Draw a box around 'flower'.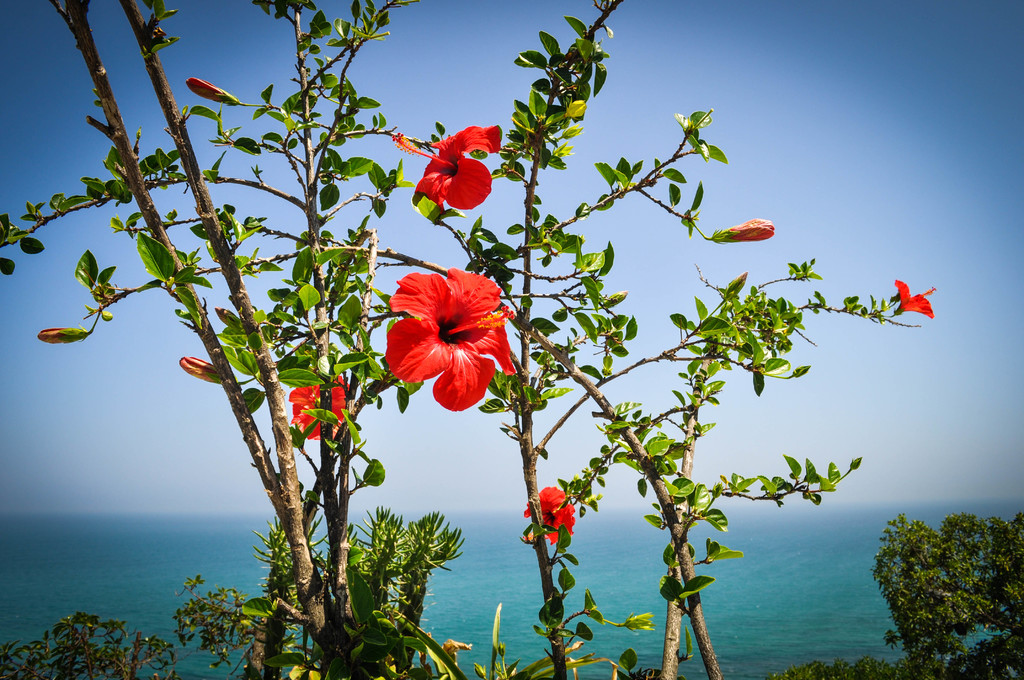
(left=37, top=325, right=91, bottom=350).
